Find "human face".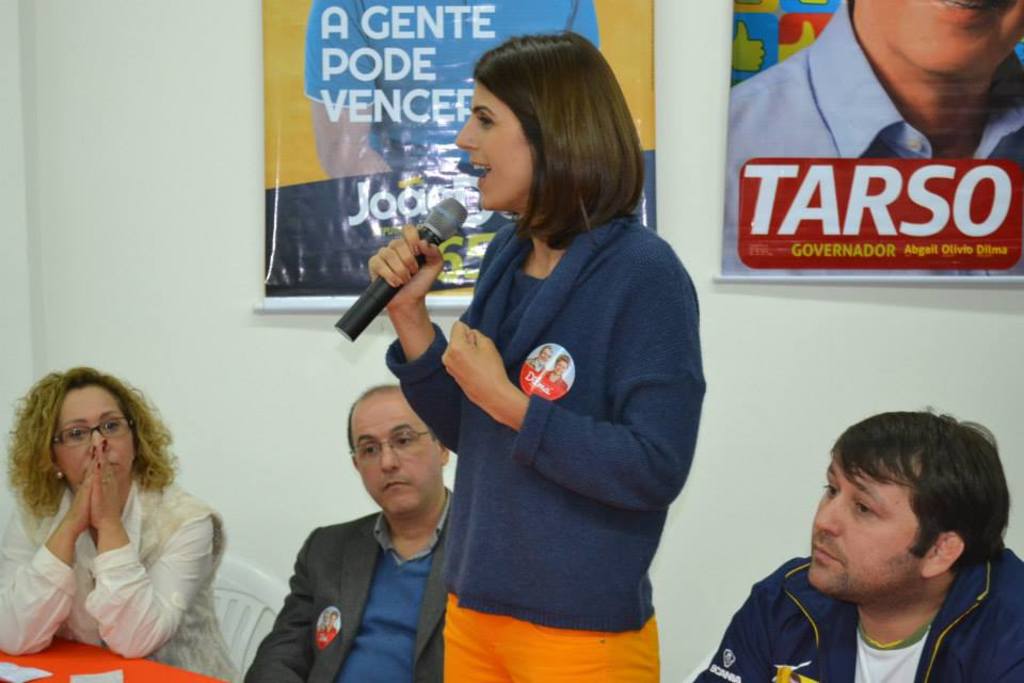
bbox=[454, 85, 534, 209].
